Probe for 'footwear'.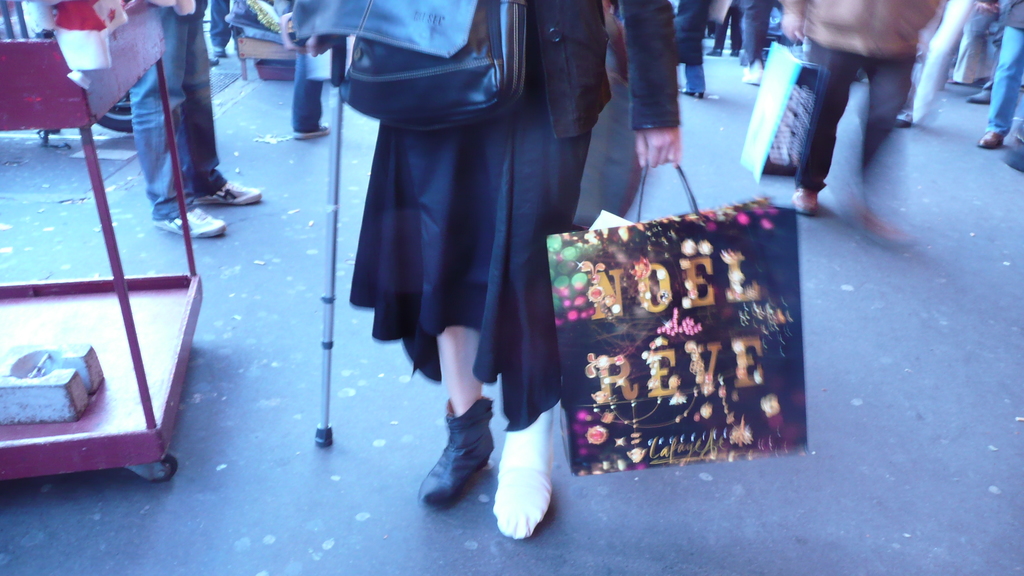
Probe result: Rect(897, 109, 914, 127).
